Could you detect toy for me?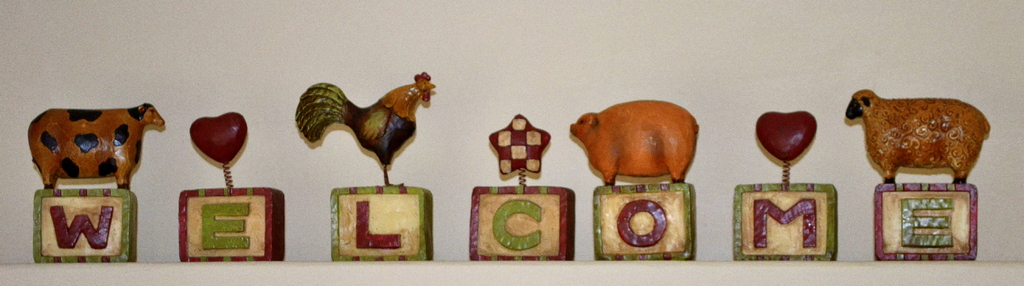
Detection result: crop(485, 109, 550, 176).
